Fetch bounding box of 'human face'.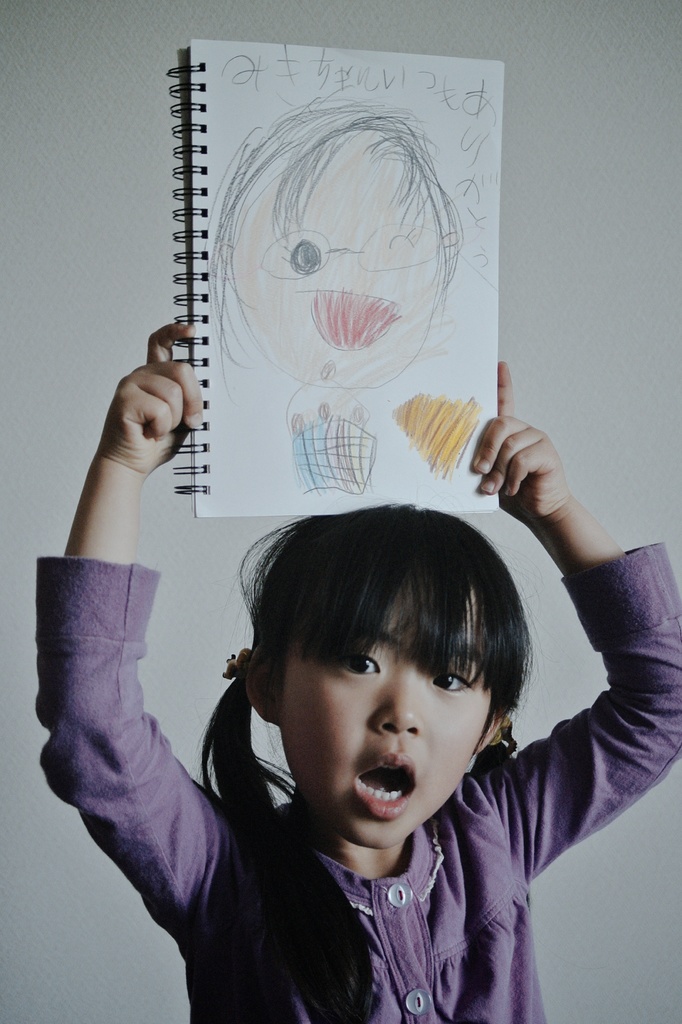
Bbox: [x1=282, y1=575, x2=493, y2=844].
